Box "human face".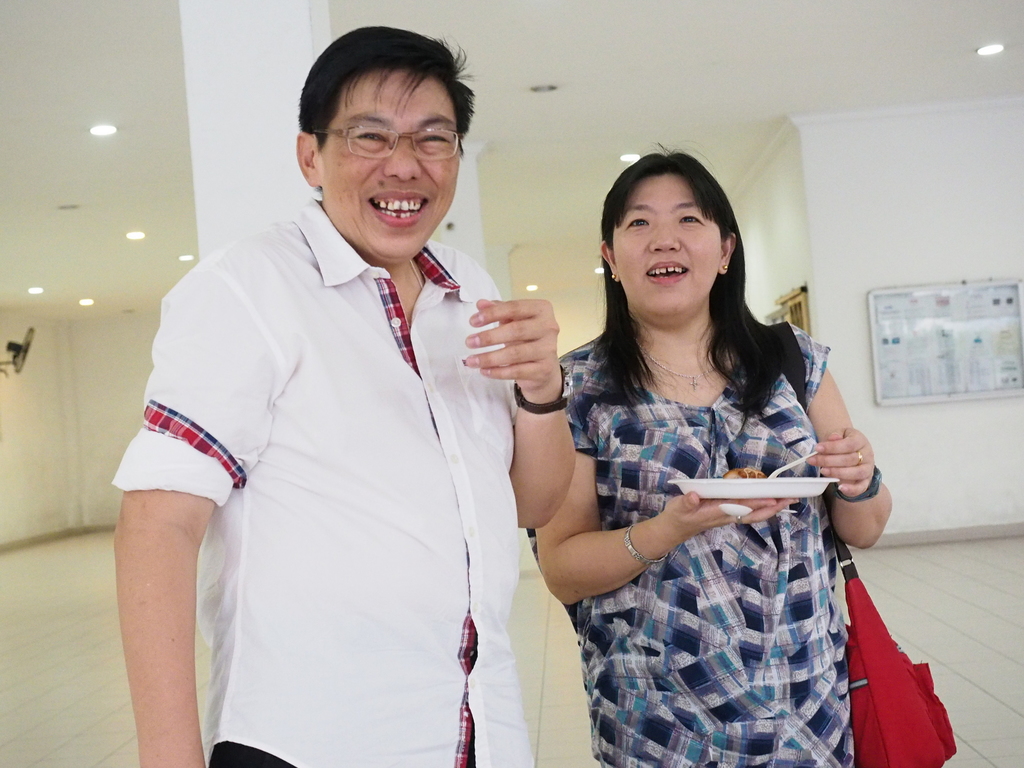
(618,171,724,310).
